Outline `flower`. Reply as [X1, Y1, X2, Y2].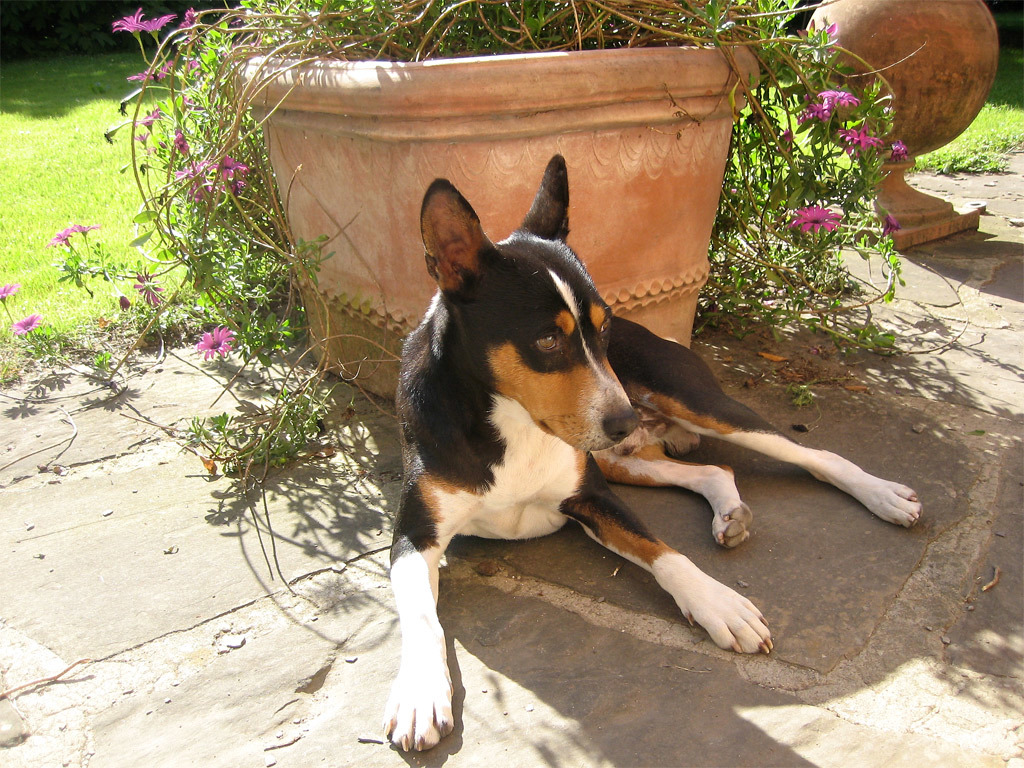
[813, 86, 860, 109].
